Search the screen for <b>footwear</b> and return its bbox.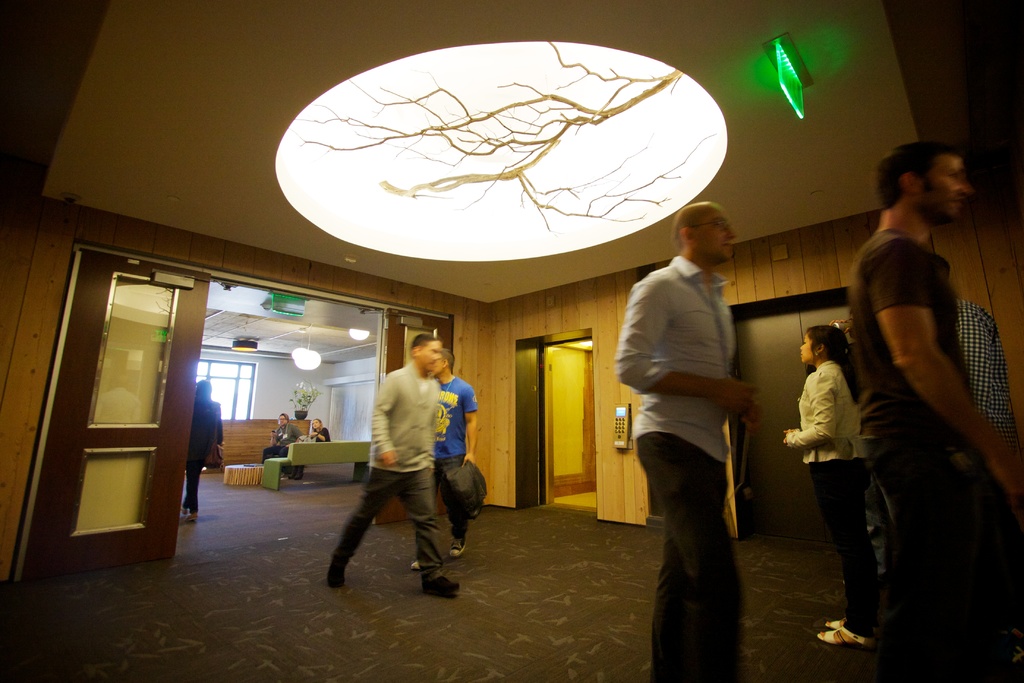
Found: 824, 620, 851, 631.
